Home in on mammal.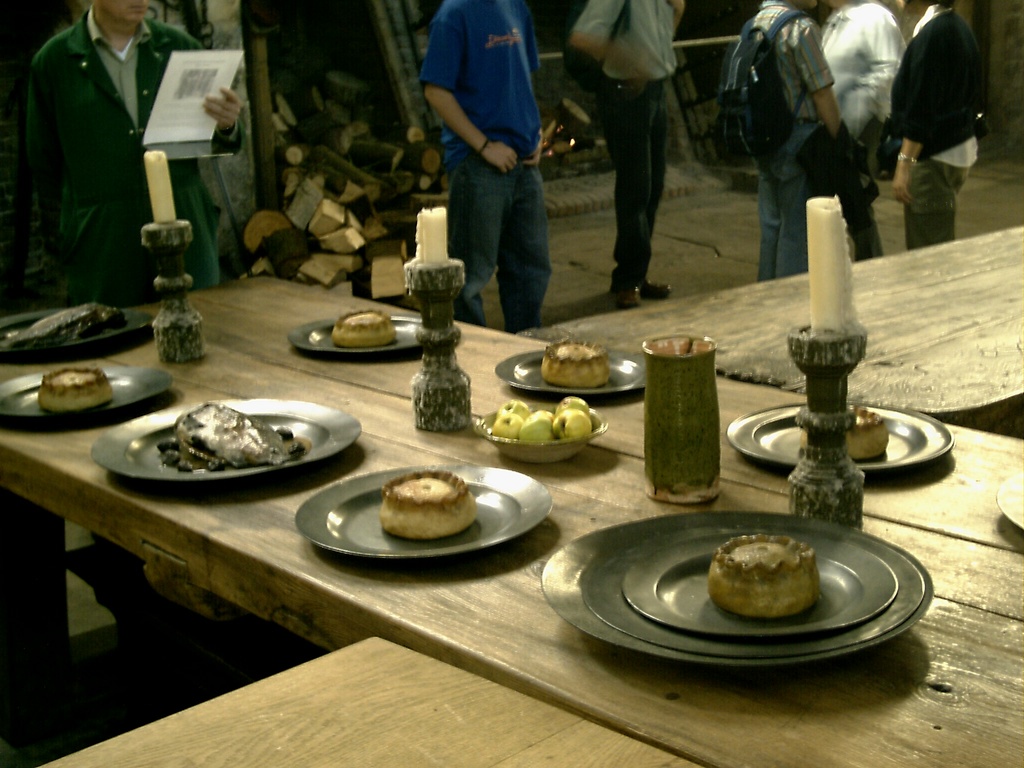
Homed in at [x1=820, y1=0, x2=911, y2=248].
